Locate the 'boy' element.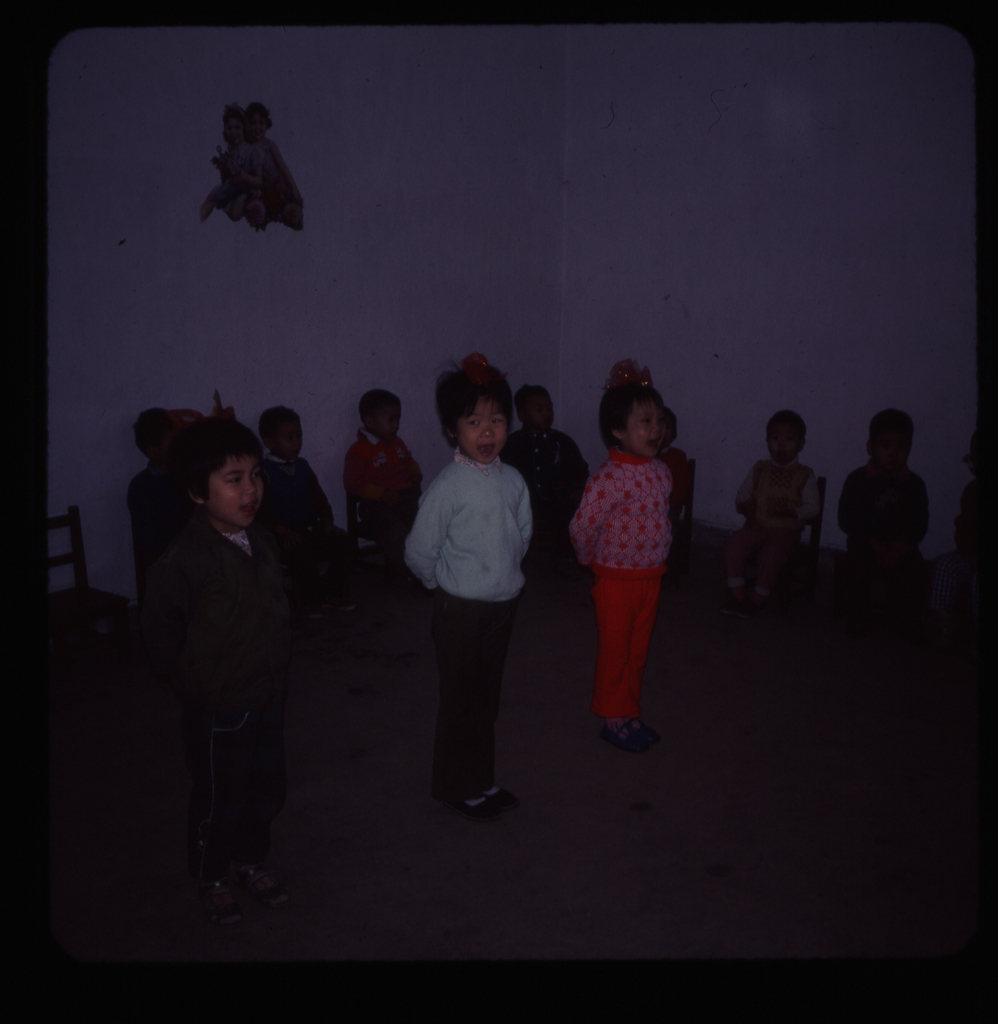
Element bbox: bbox=(396, 358, 538, 817).
